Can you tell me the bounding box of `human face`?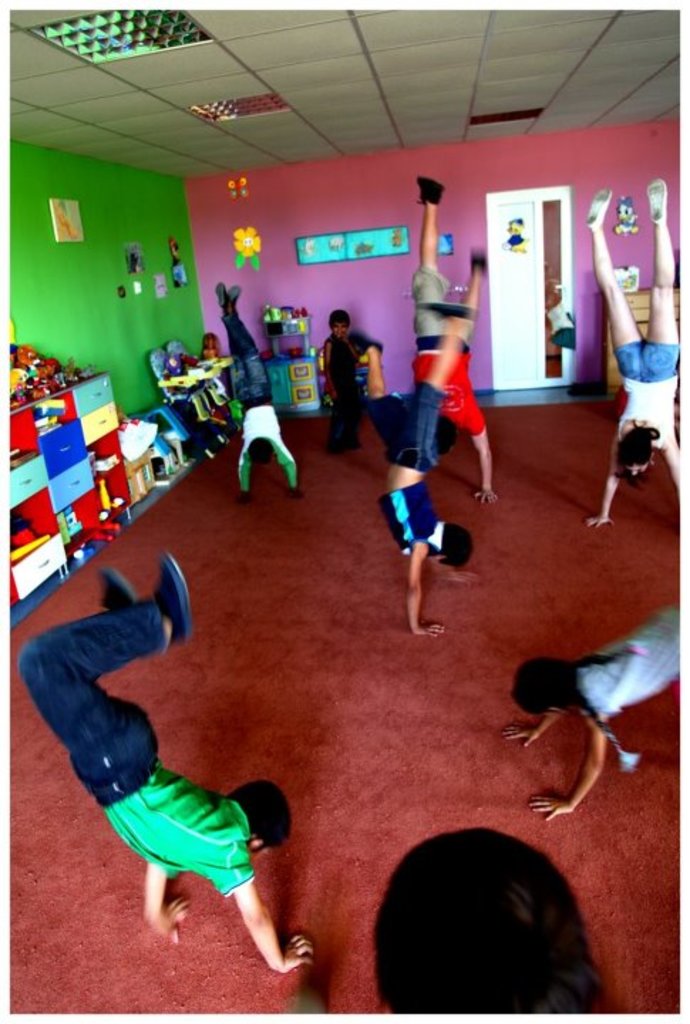
x1=539, y1=711, x2=568, y2=722.
